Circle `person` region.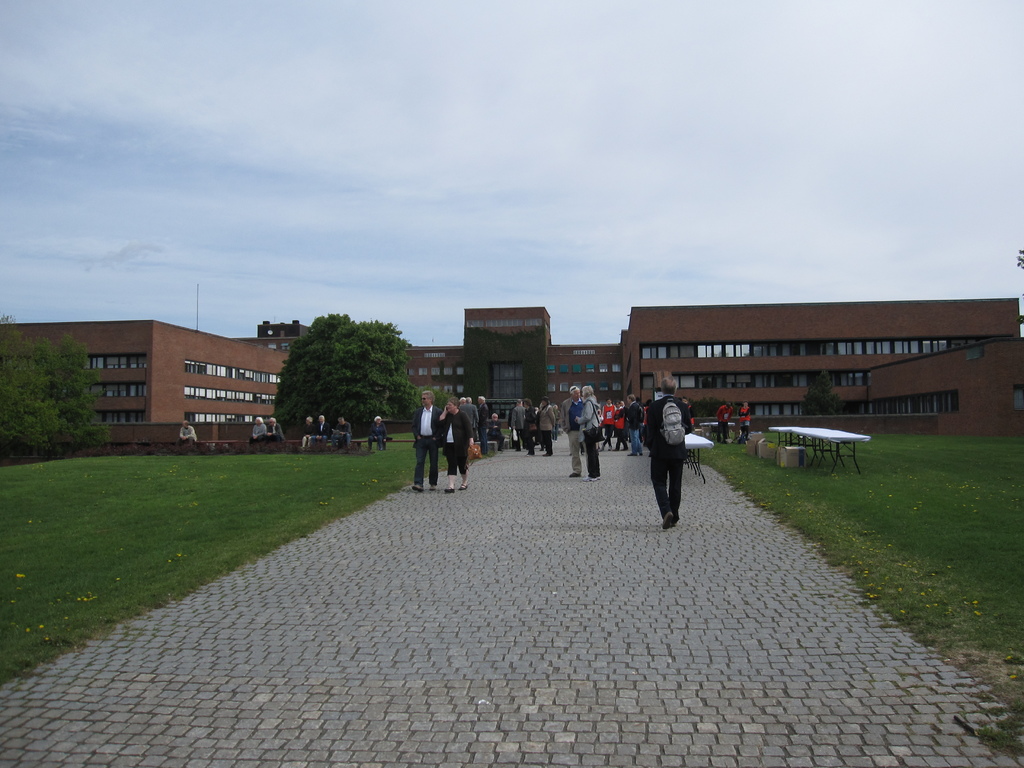
Region: select_region(264, 417, 287, 448).
